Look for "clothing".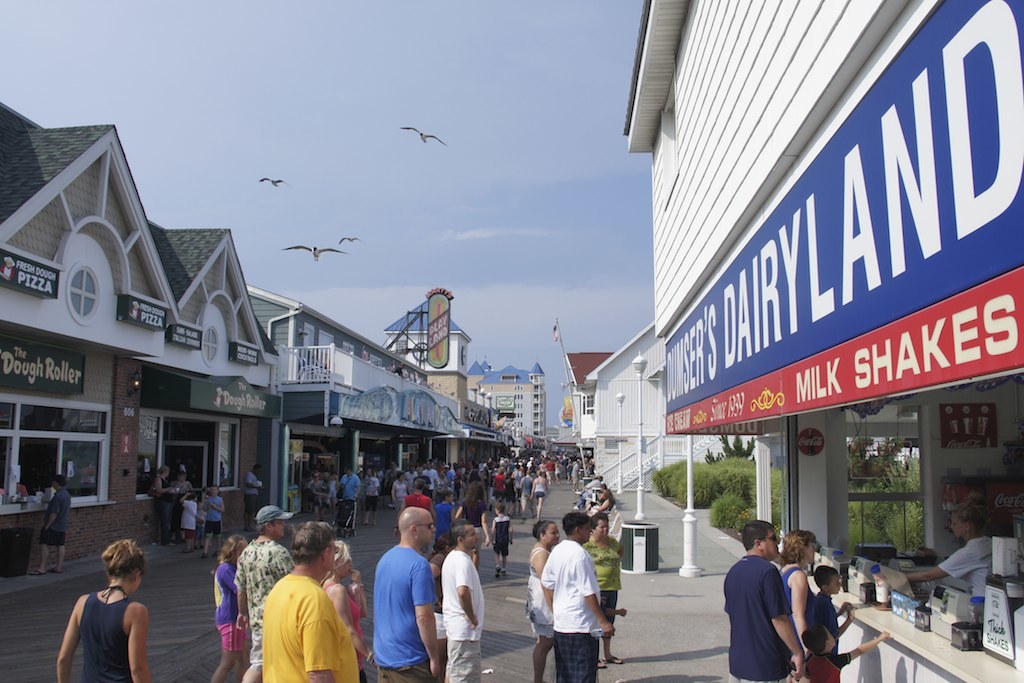
Found: pyautogui.locateOnScreen(157, 480, 174, 540).
